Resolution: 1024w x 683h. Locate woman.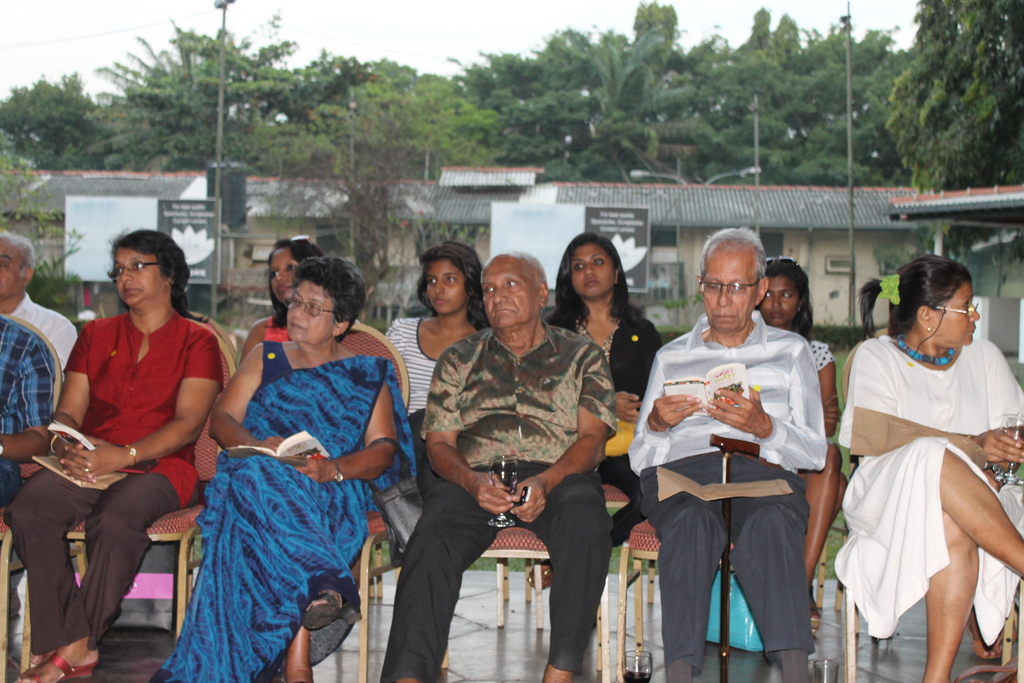
select_region(824, 249, 1023, 682).
